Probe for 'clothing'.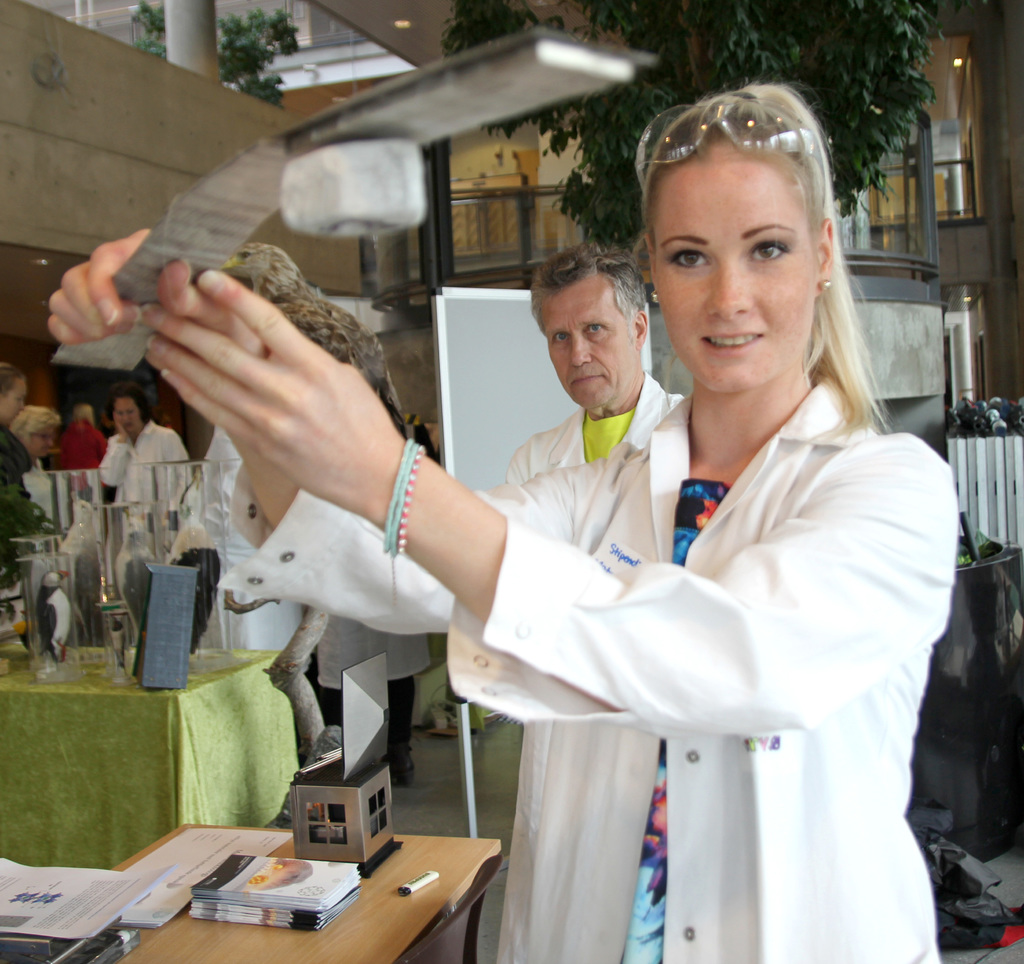
Probe result: {"x1": 109, "y1": 426, "x2": 198, "y2": 498}.
